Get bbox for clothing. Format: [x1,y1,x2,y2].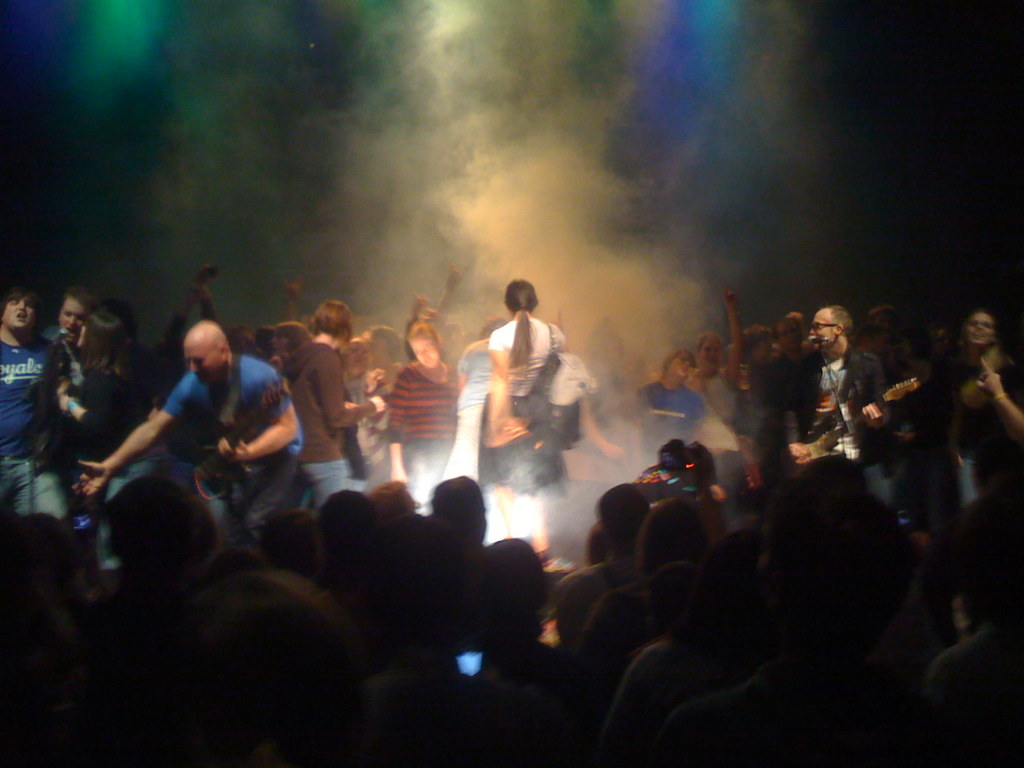
[0,338,55,515].
